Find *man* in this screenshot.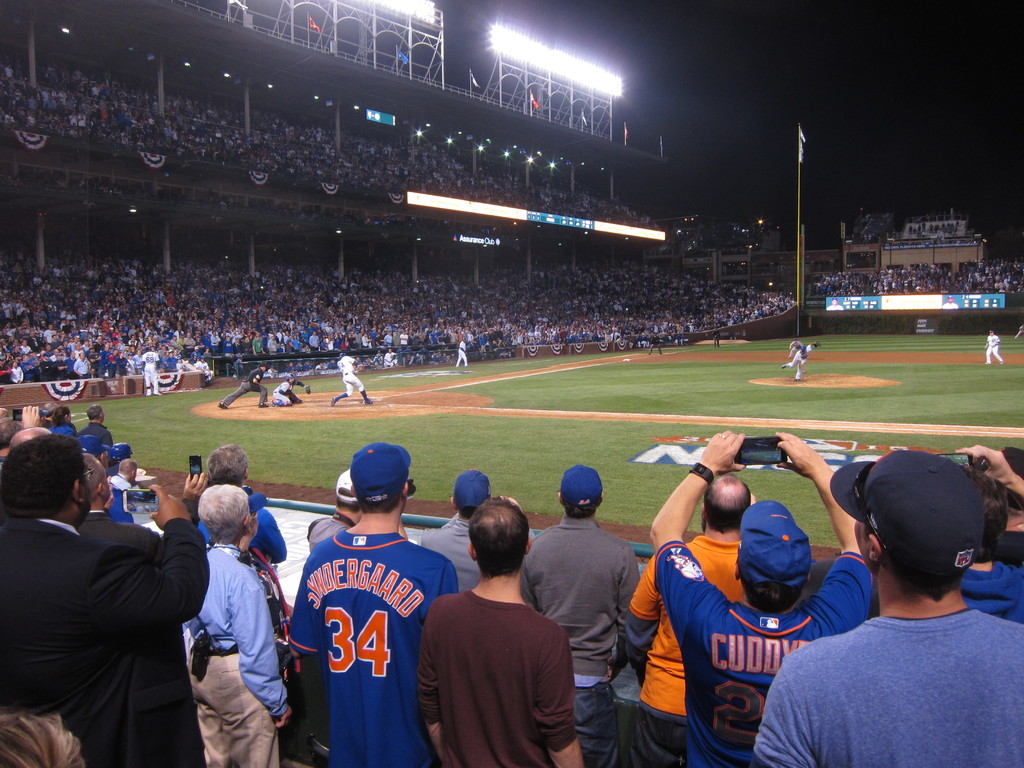
The bounding box for *man* is {"x1": 83, "y1": 458, "x2": 154, "y2": 541}.
